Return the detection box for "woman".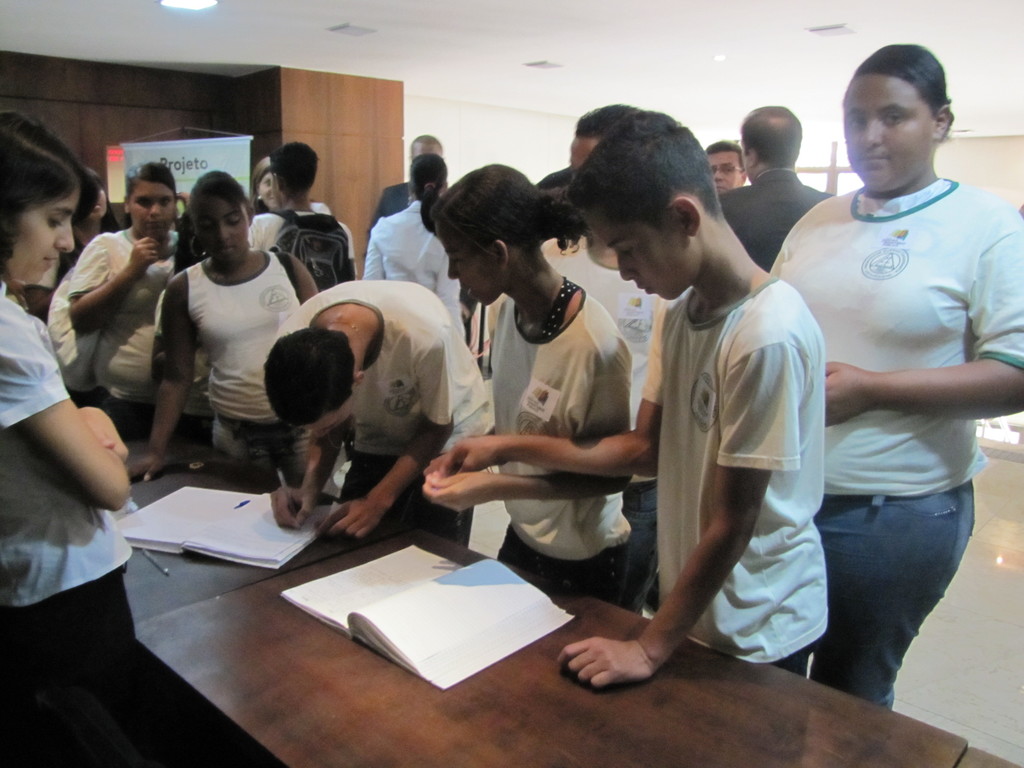
region(421, 165, 650, 623).
